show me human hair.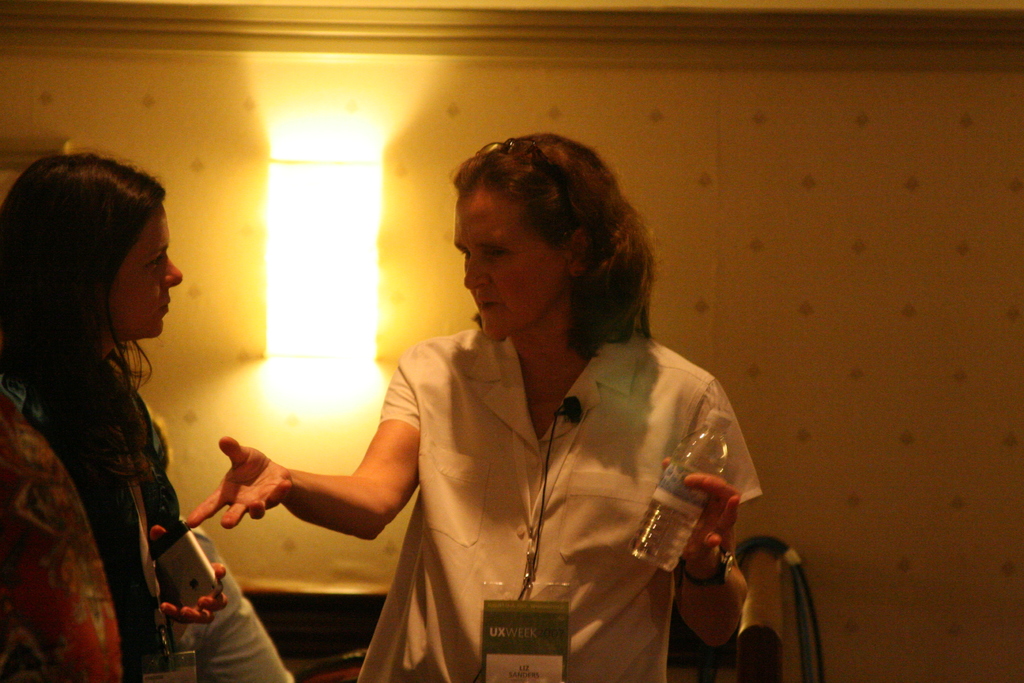
human hair is here: (left=445, top=130, right=652, bottom=370).
